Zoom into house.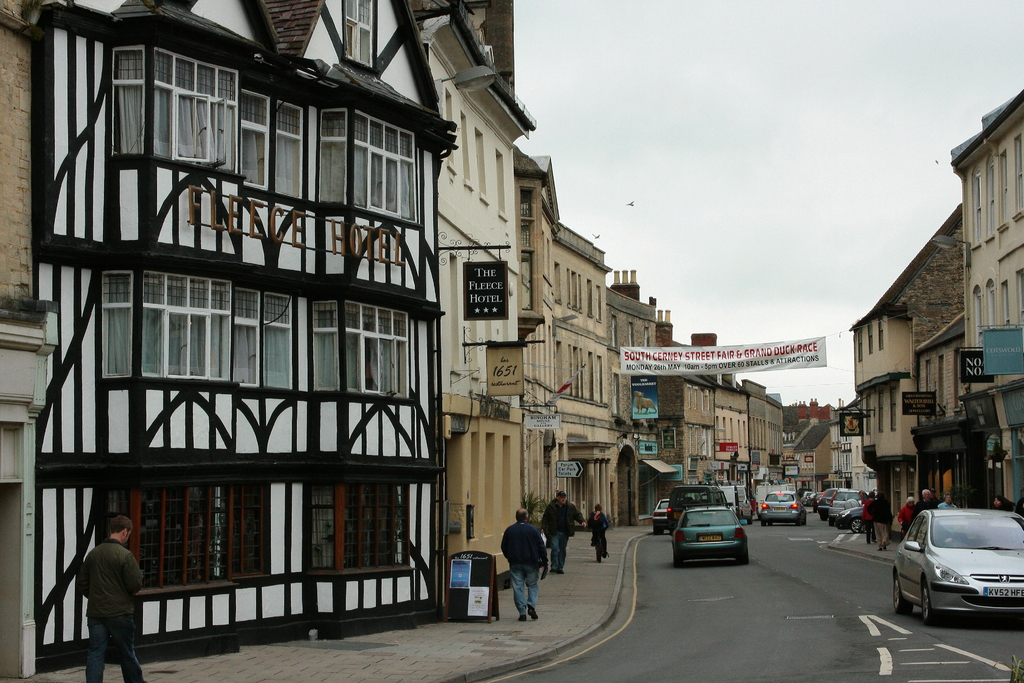
Zoom target: 786,394,837,503.
